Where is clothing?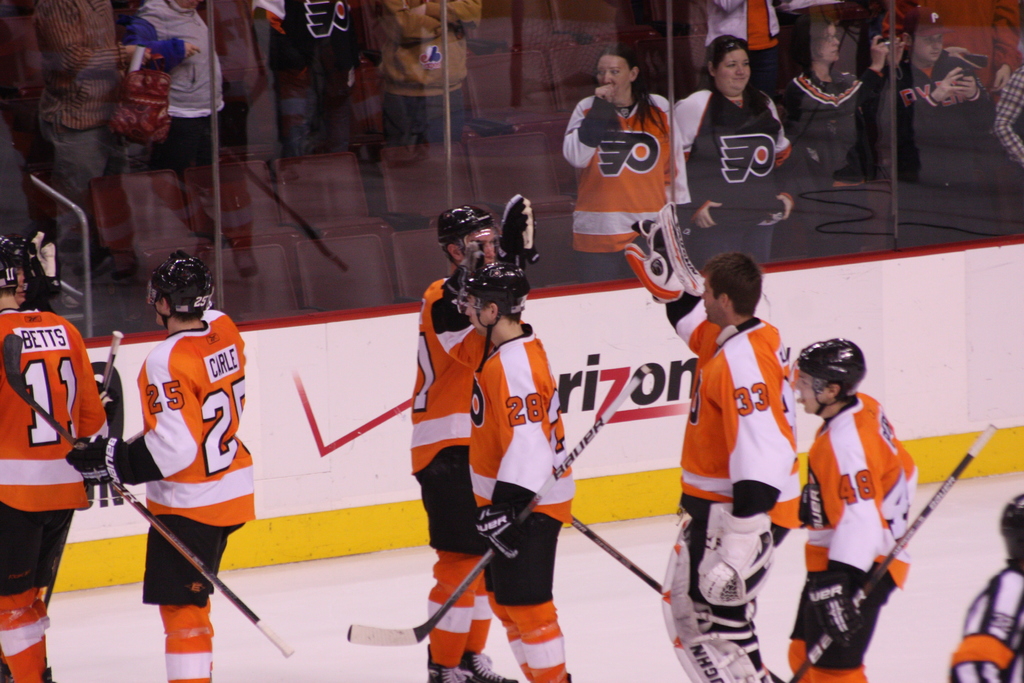
pyautogui.locateOnScreen(671, 87, 805, 260).
